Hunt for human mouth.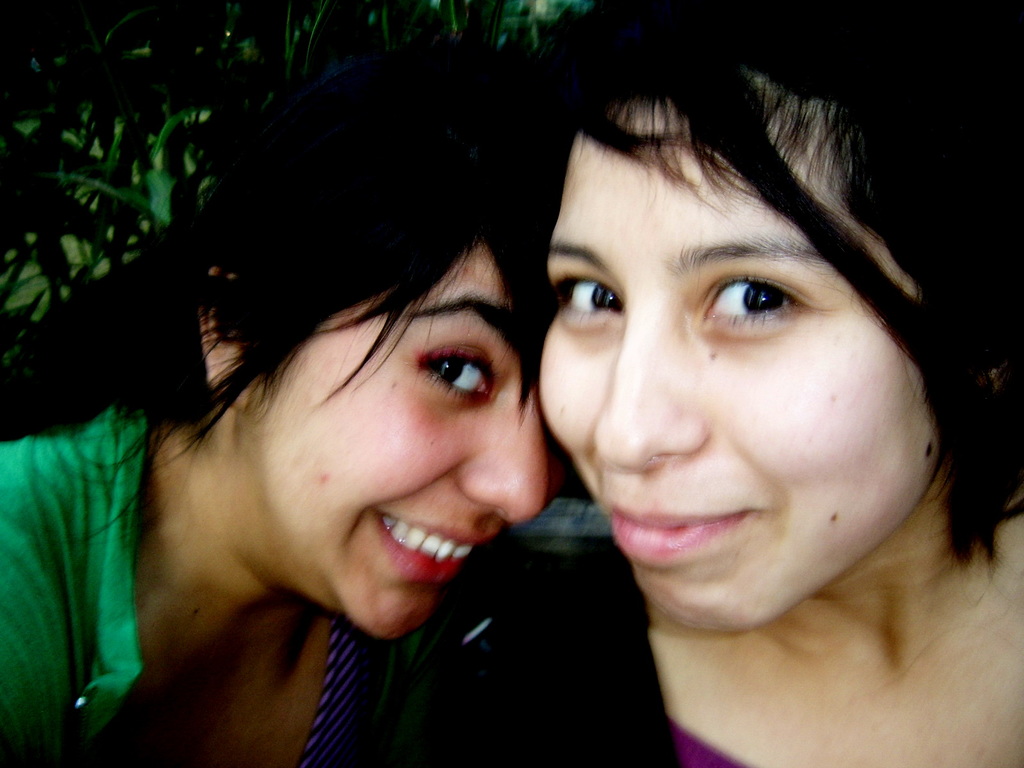
Hunted down at 328,518,488,603.
